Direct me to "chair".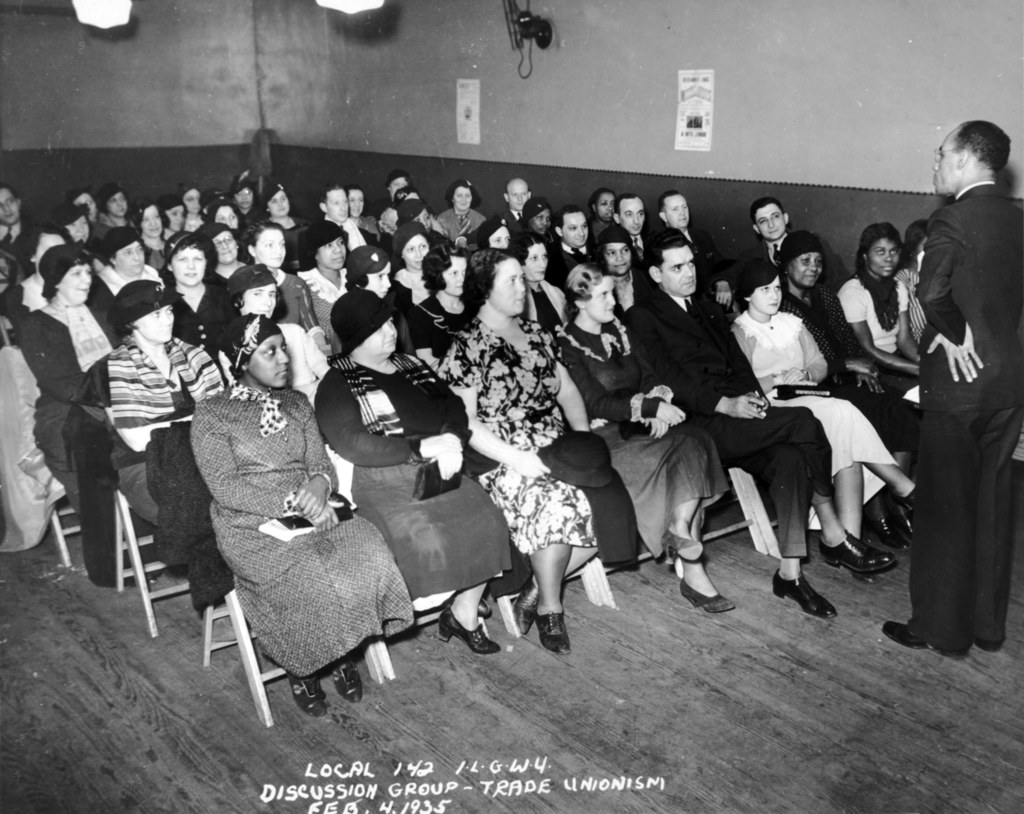
Direction: bbox(732, 465, 788, 561).
